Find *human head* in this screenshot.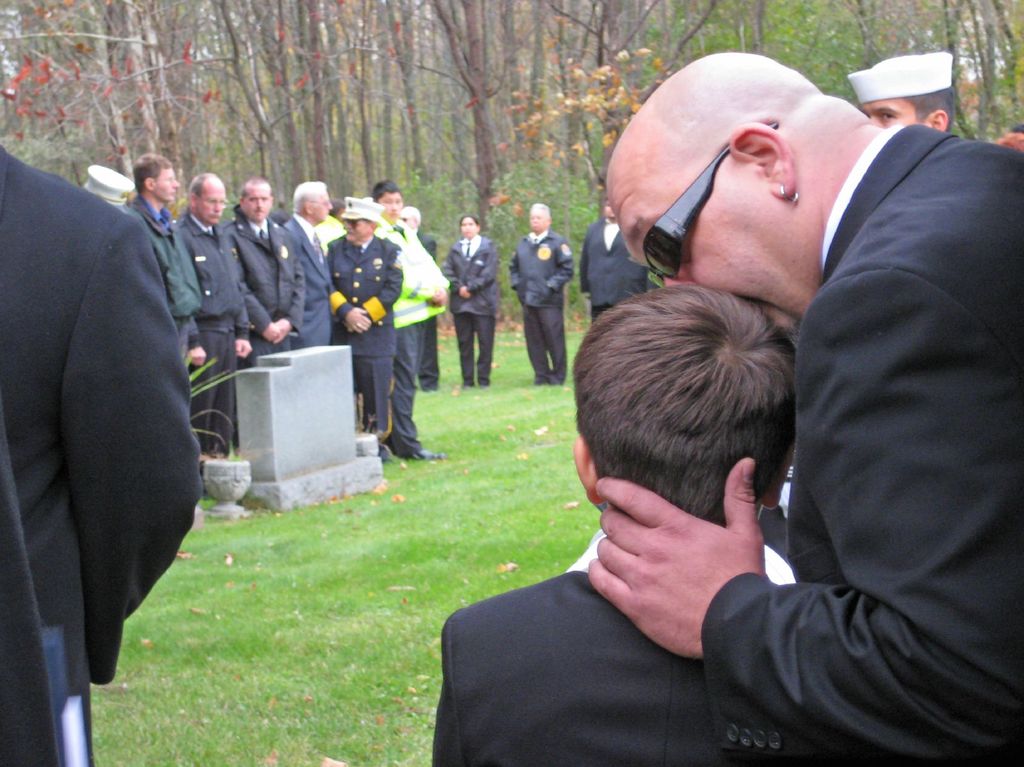
The bounding box for *human head* is detection(527, 202, 550, 238).
